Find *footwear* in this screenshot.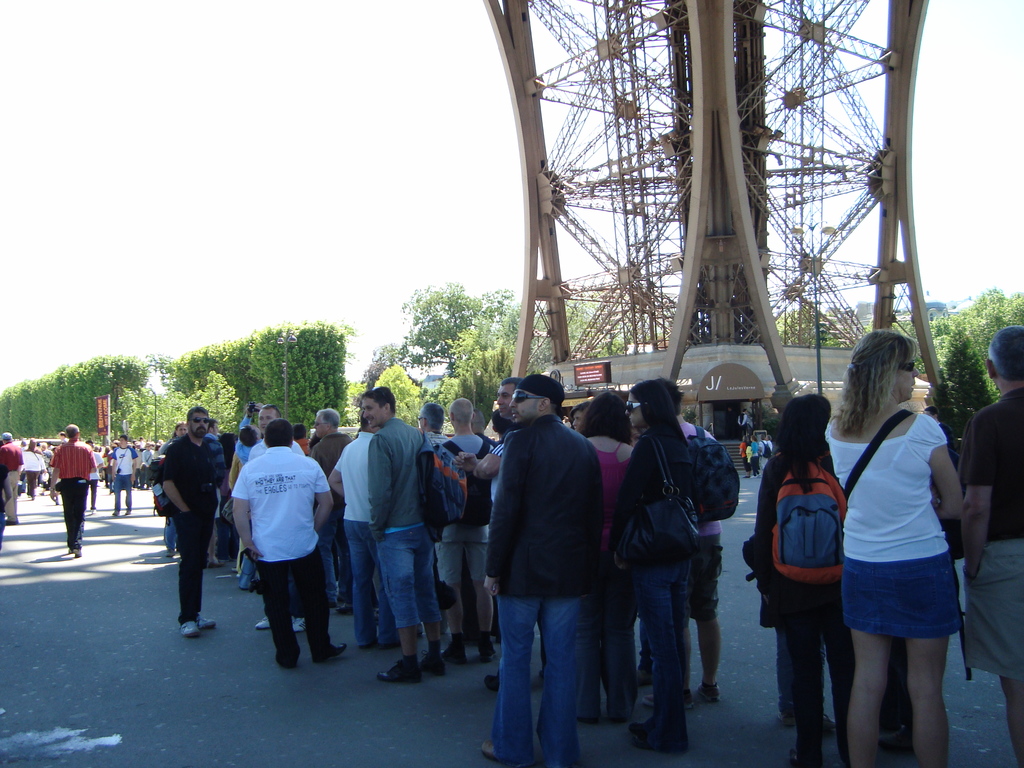
The bounding box for *footwear* is [788, 749, 803, 767].
